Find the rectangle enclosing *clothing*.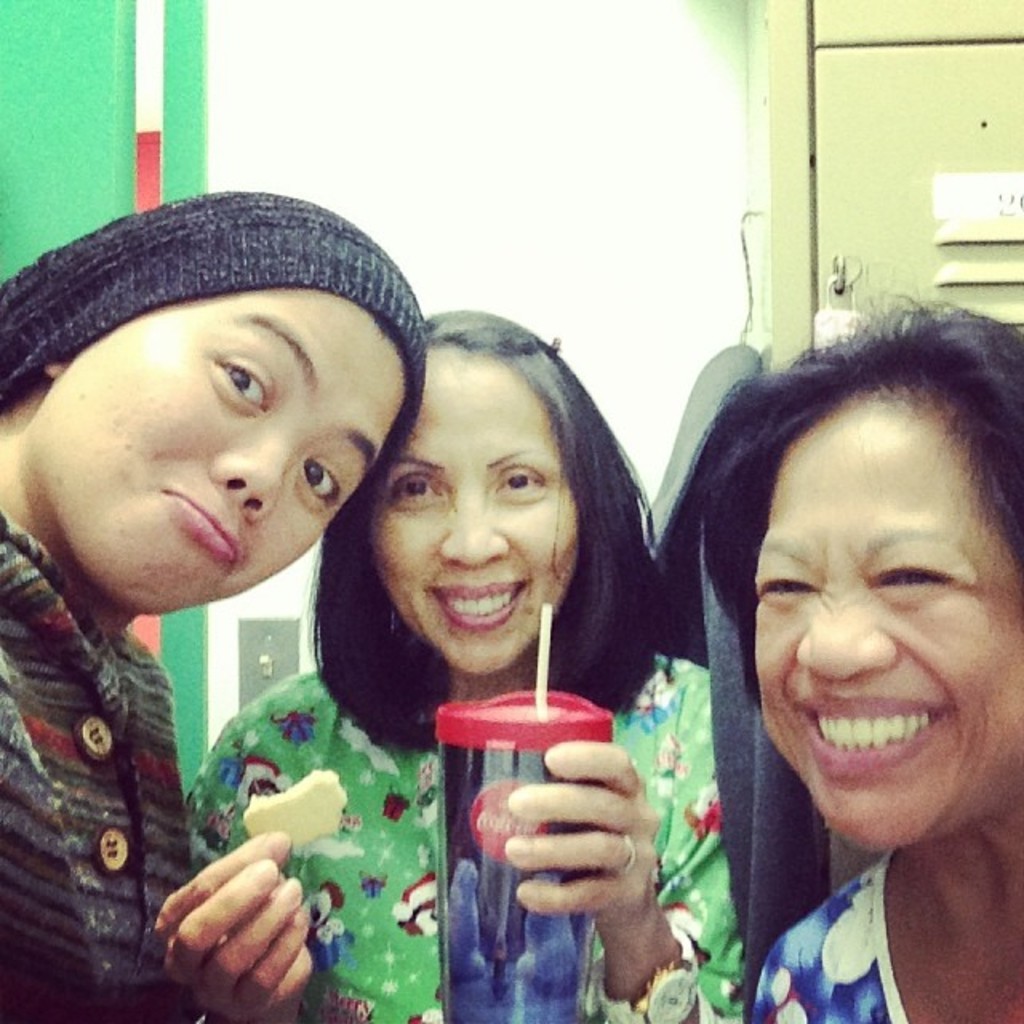
pyautogui.locateOnScreen(736, 838, 914, 1022).
